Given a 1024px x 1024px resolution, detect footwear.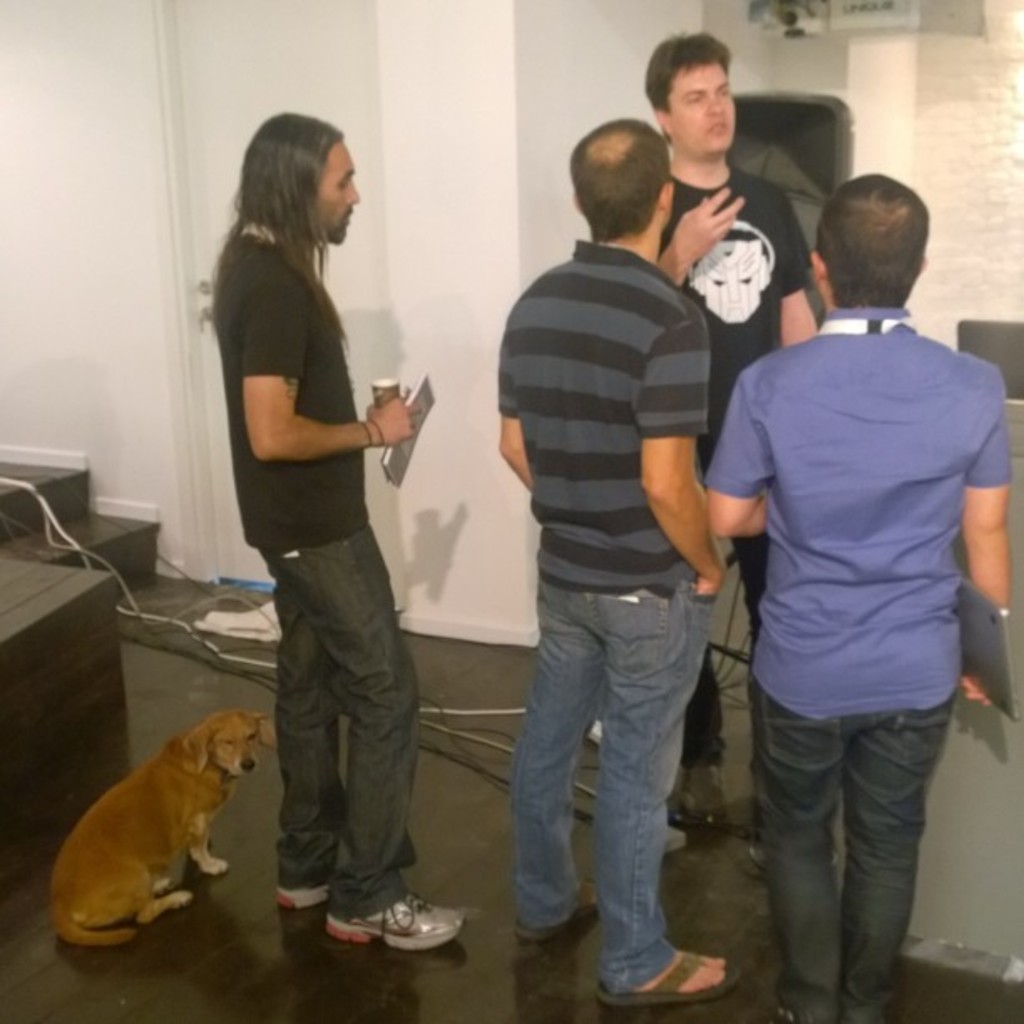
<region>507, 890, 601, 939</region>.
